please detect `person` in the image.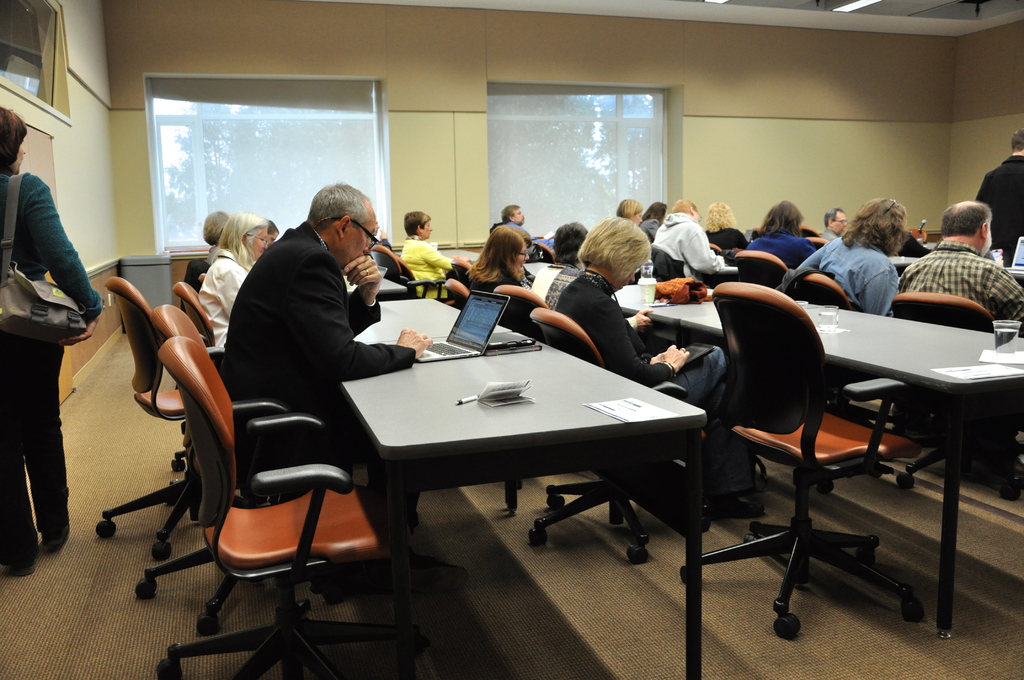
<bbox>0, 107, 104, 578</bbox>.
